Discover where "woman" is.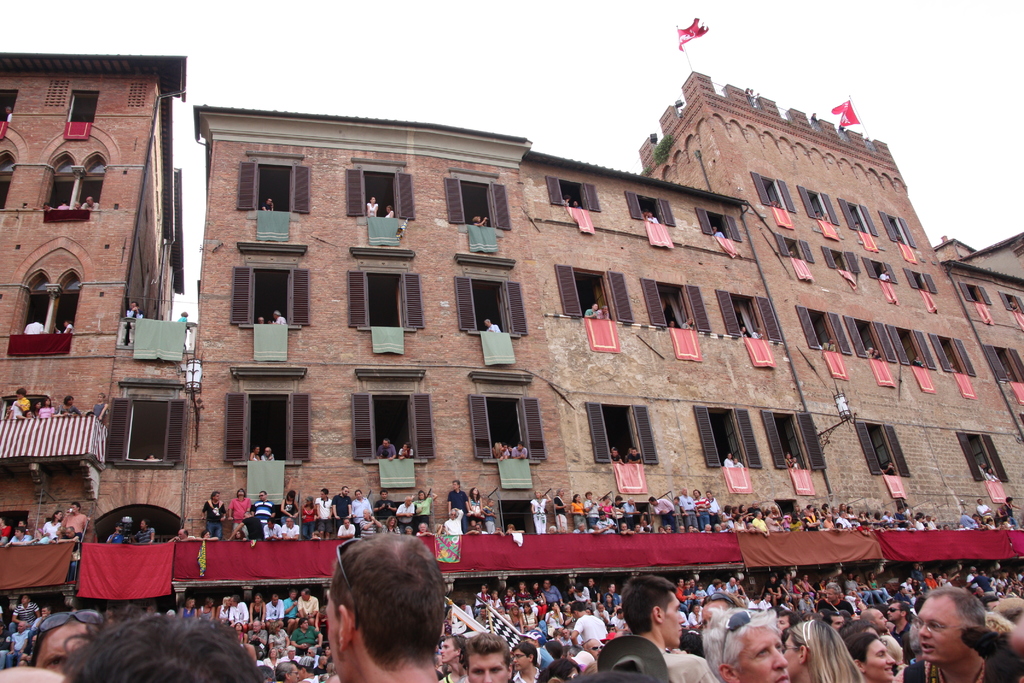
Discovered at bbox(379, 514, 403, 535).
